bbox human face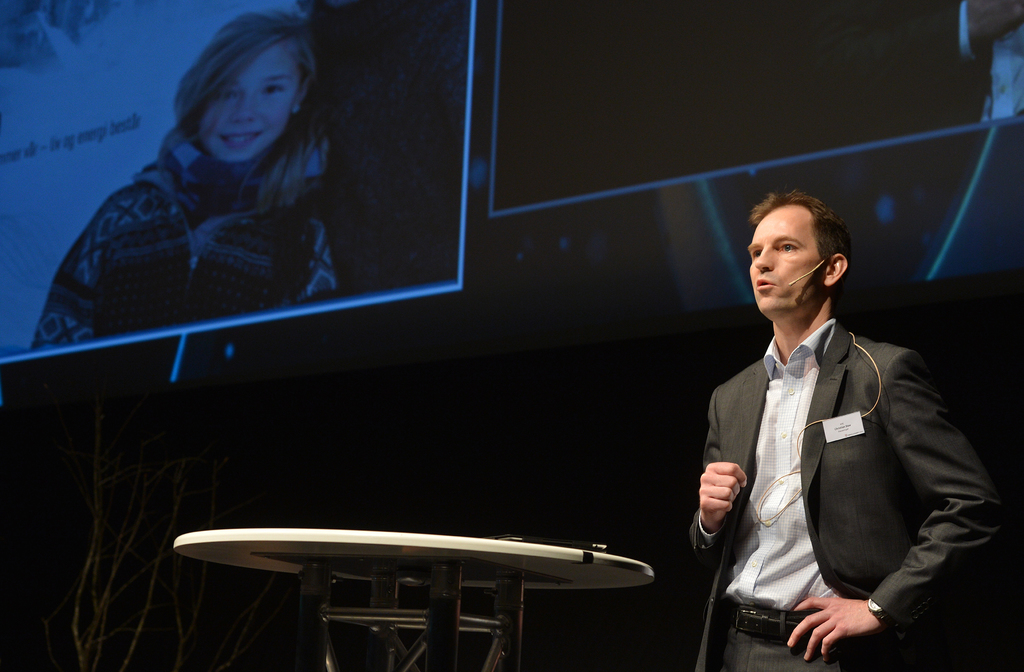
l=749, t=206, r=824, b=310
